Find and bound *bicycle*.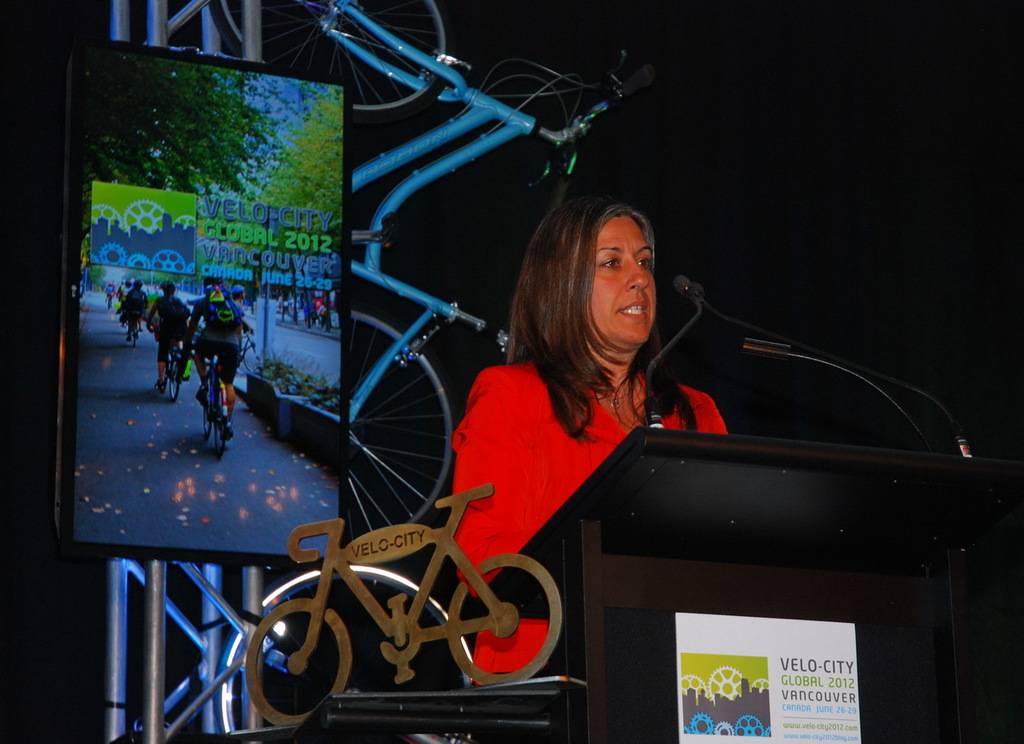
Bound: rect(102, 286, 122, 314).
